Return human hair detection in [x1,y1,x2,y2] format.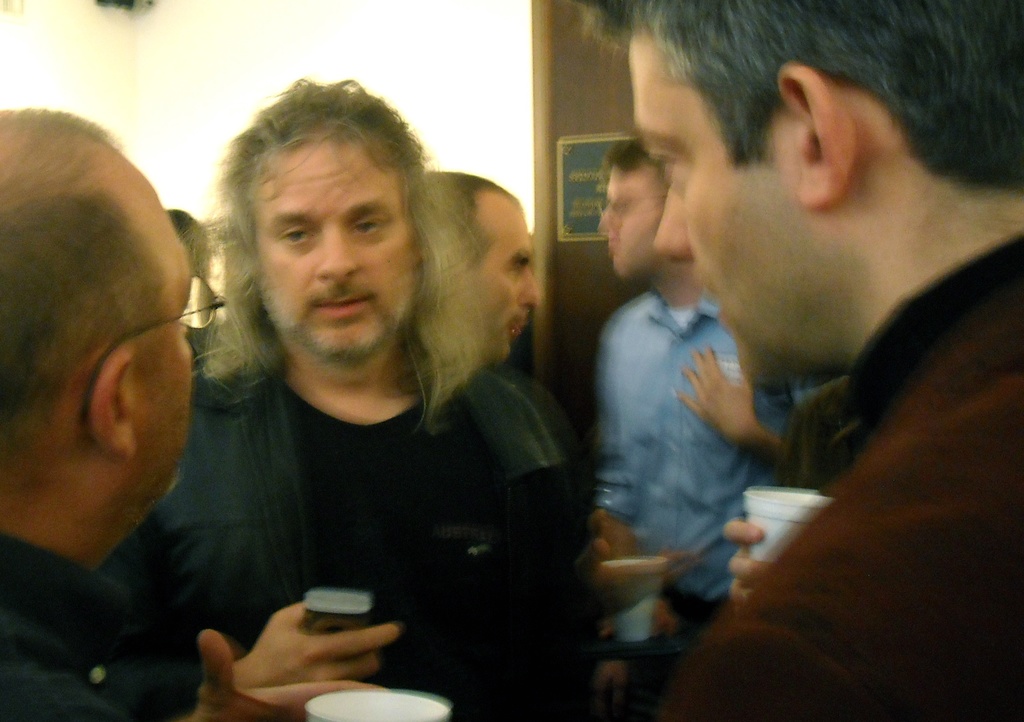
[606,133,656,176].
